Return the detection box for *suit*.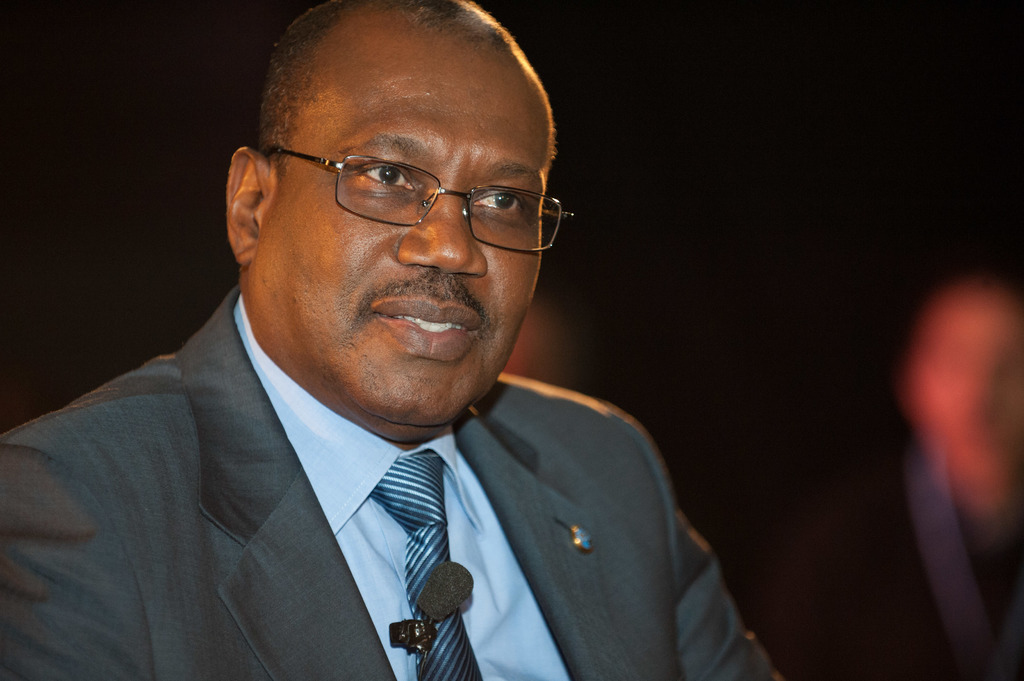
20, 319, 783, 669.
